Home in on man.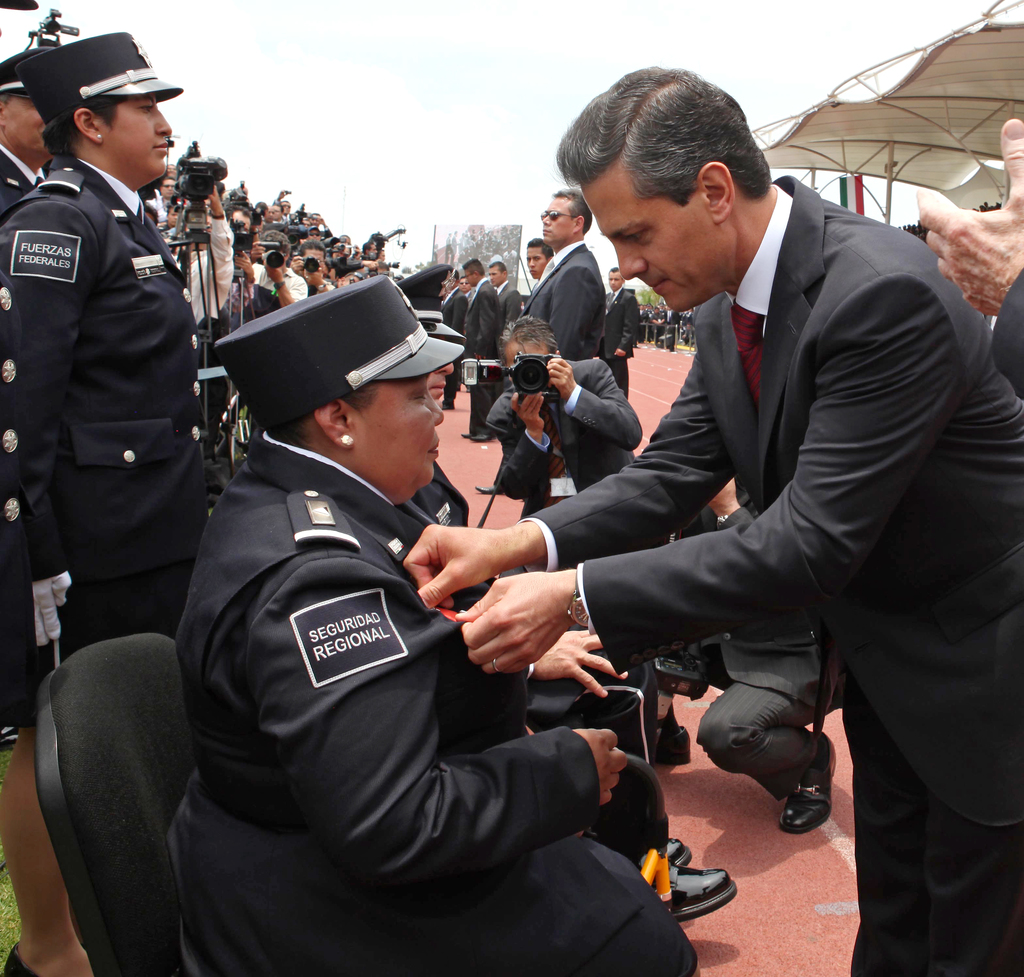
Homed in at box(604, 267, 646, 379).
